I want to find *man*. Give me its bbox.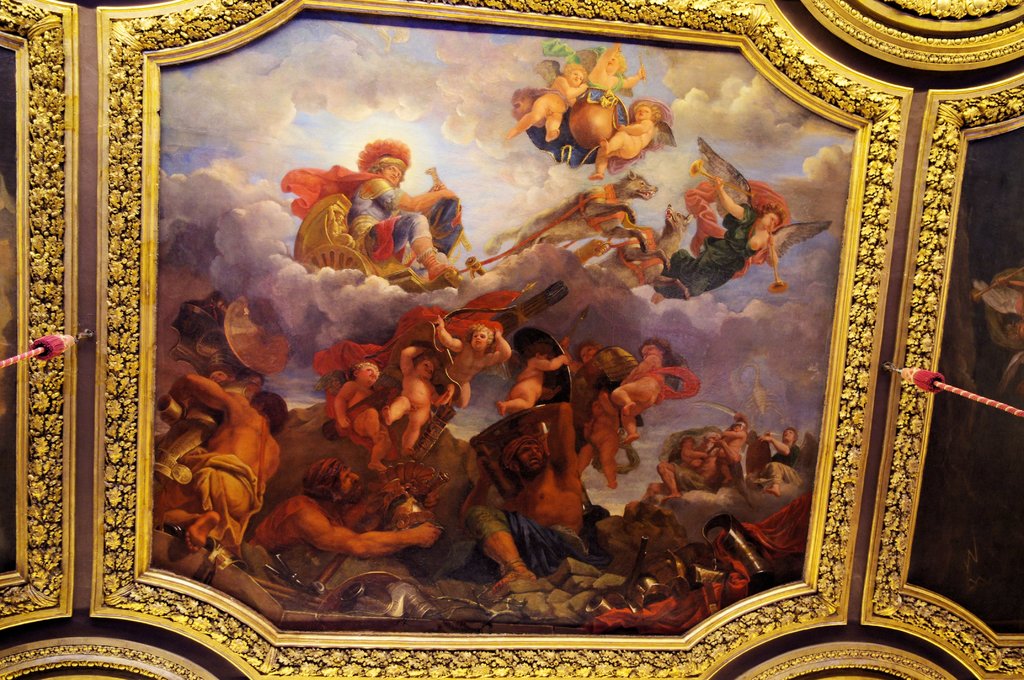
detection(156, 360, 298, 555).
